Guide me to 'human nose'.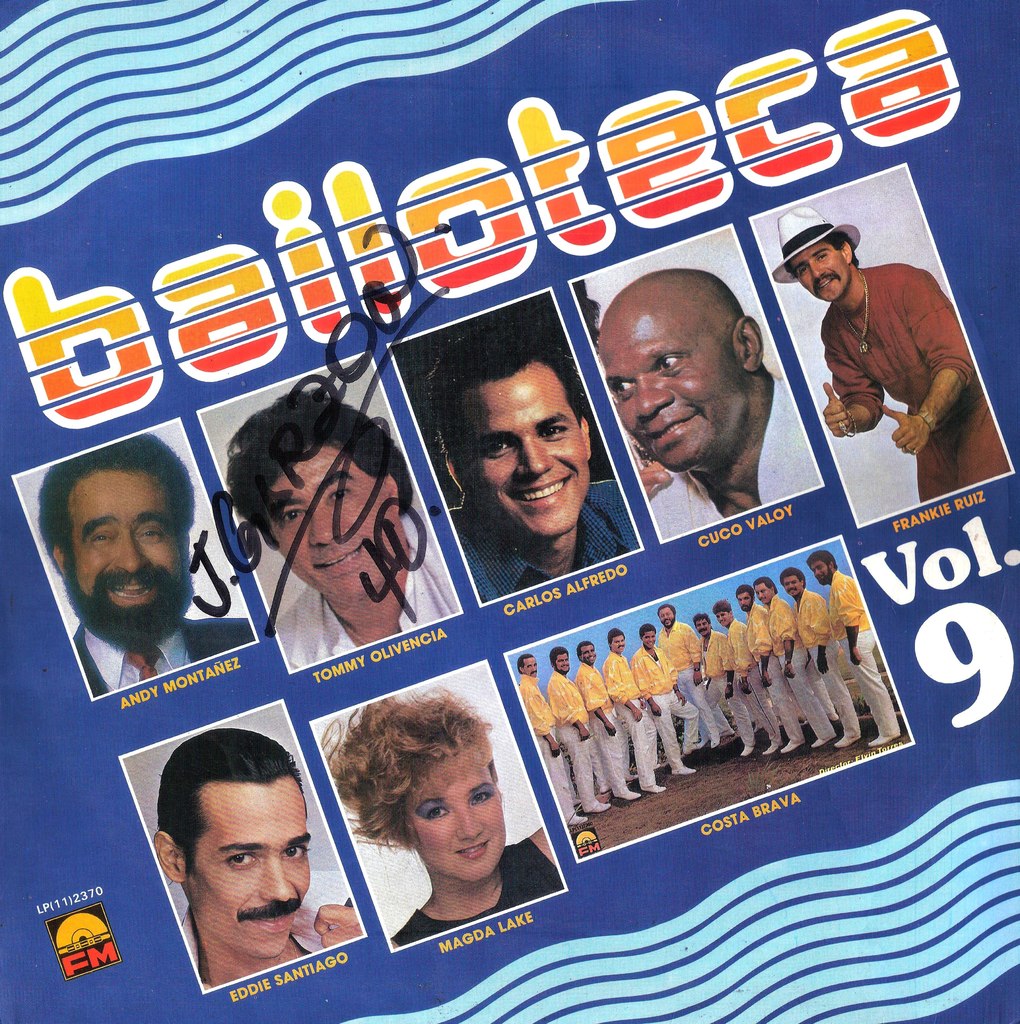
Guidance: l=618, t=641, r=621, b=646.
